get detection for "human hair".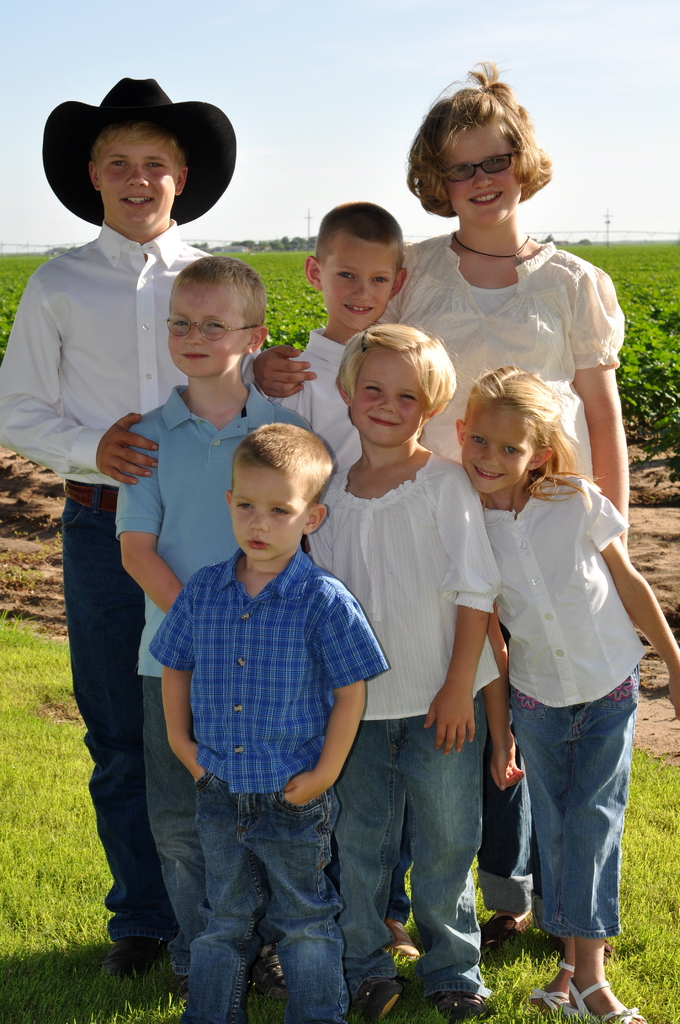
Detection: locate(234, 420, 336, 502).
